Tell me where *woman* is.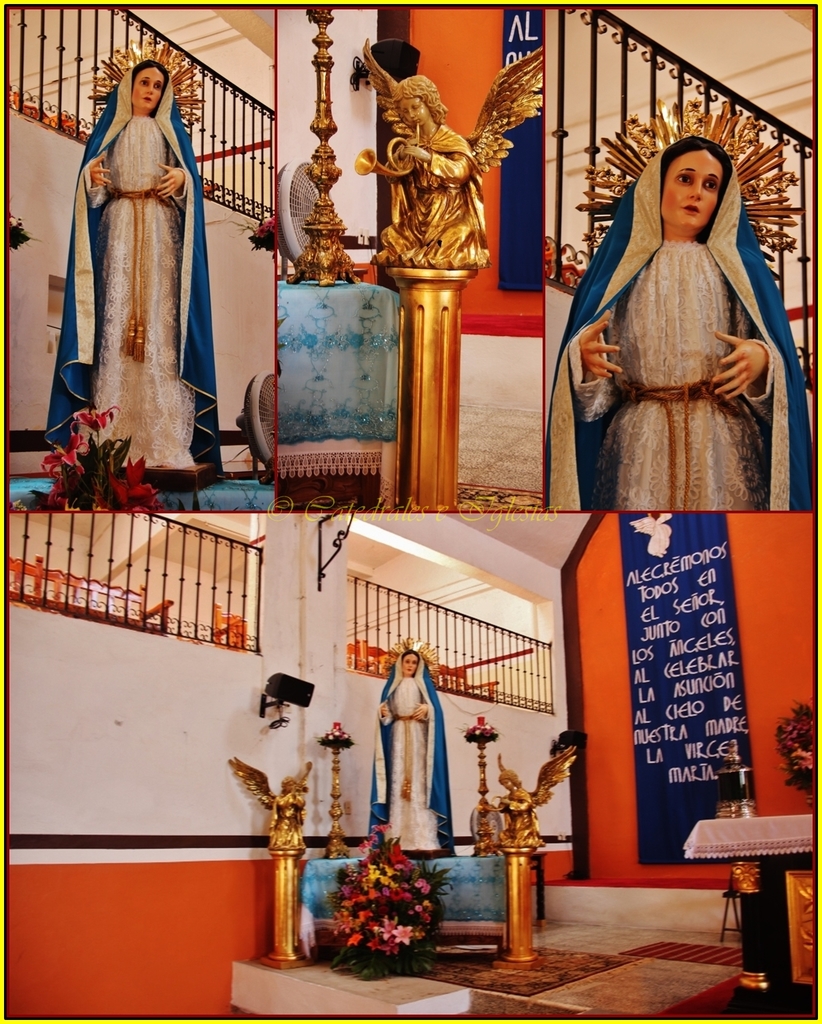
*woman* is at BBox(544, 134, 817, 510).
